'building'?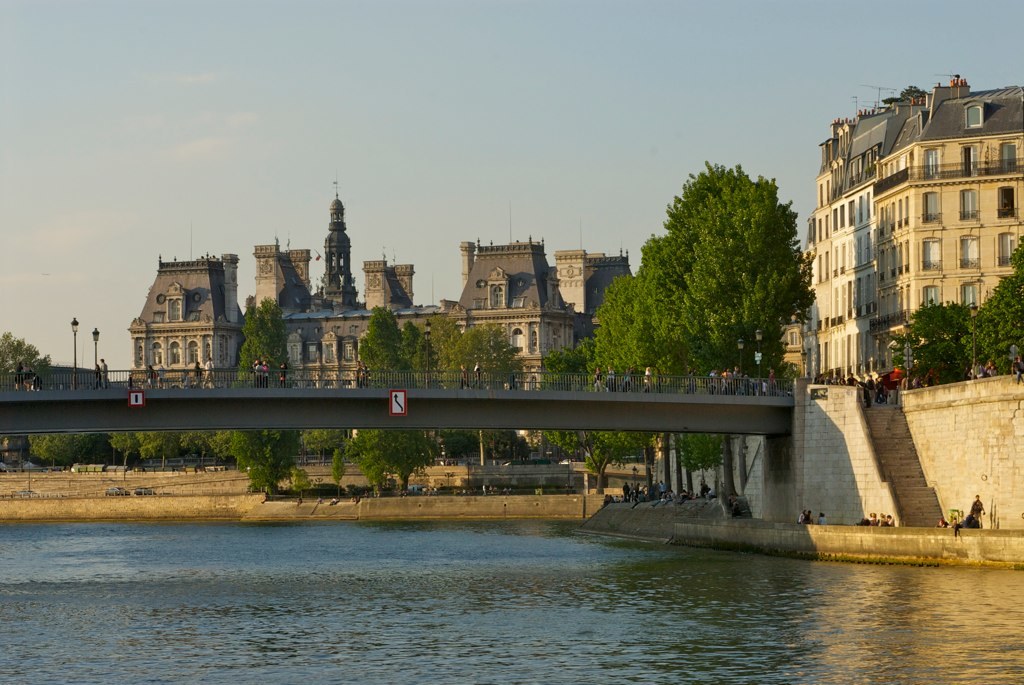
{"left": 830, "top": 101, "right": 912, "bottom": 383}
